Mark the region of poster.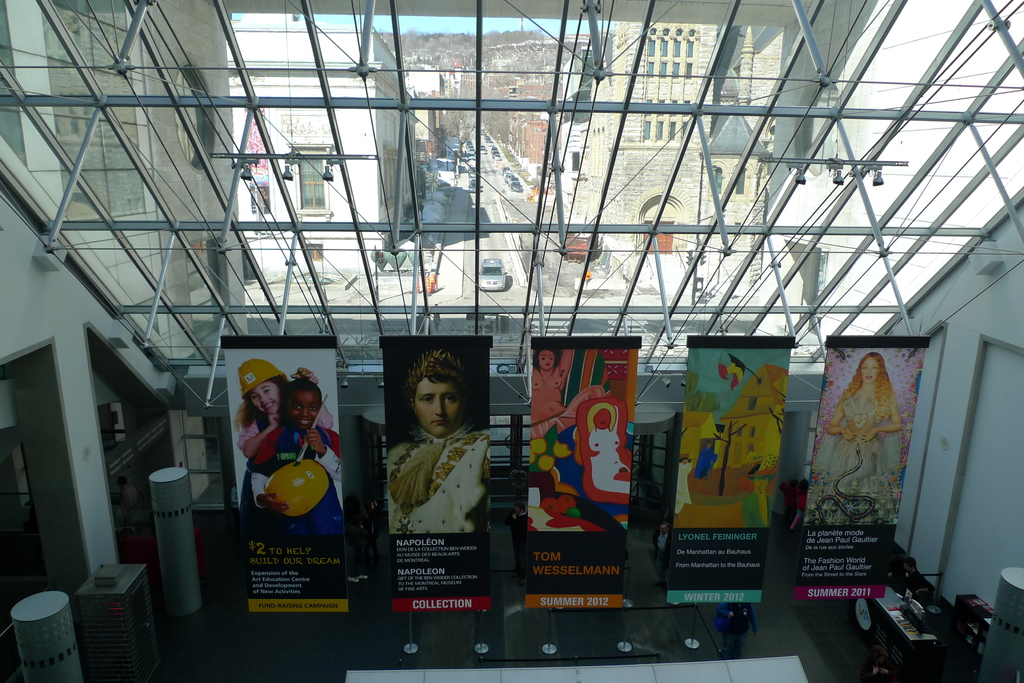
Region: x1=533, y1=346, x2=639, y2=613.
